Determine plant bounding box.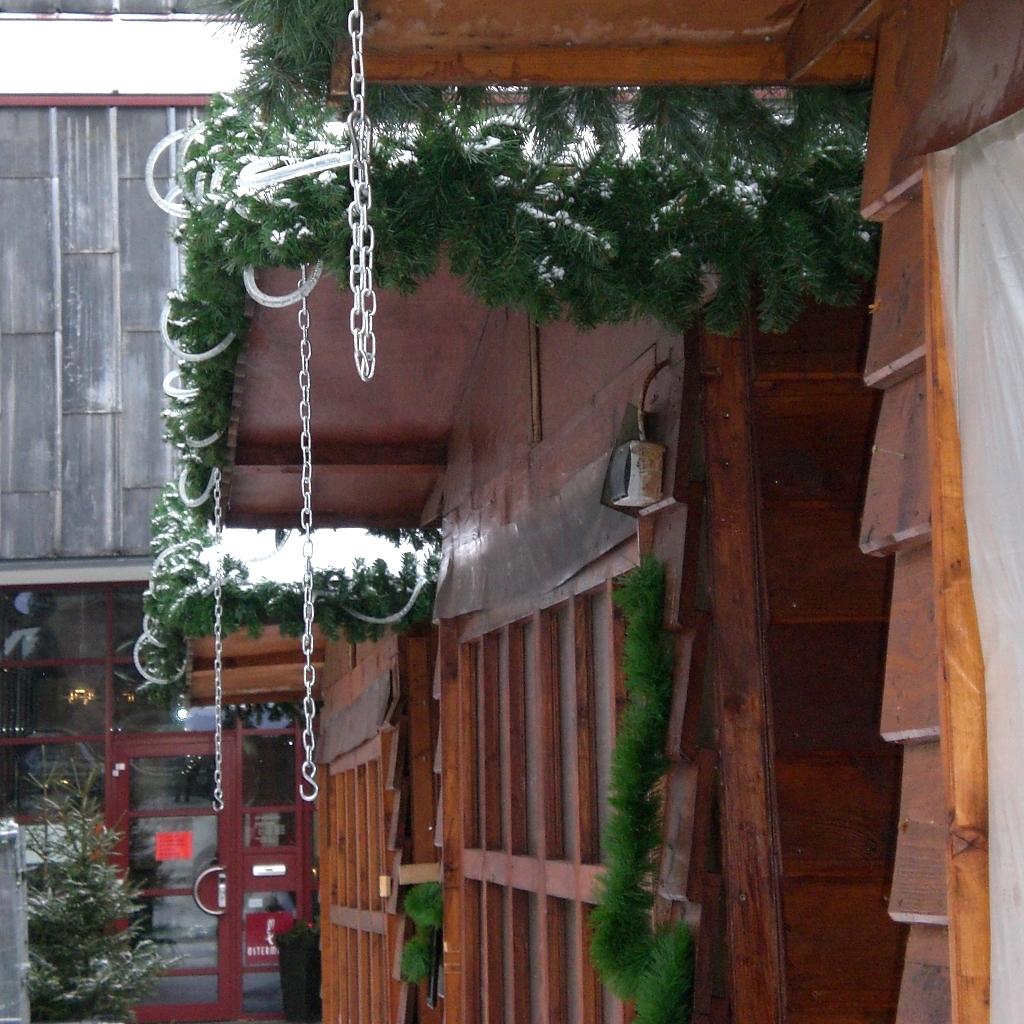
Determined: [left=401, top=877, right=451, bottom=926].
